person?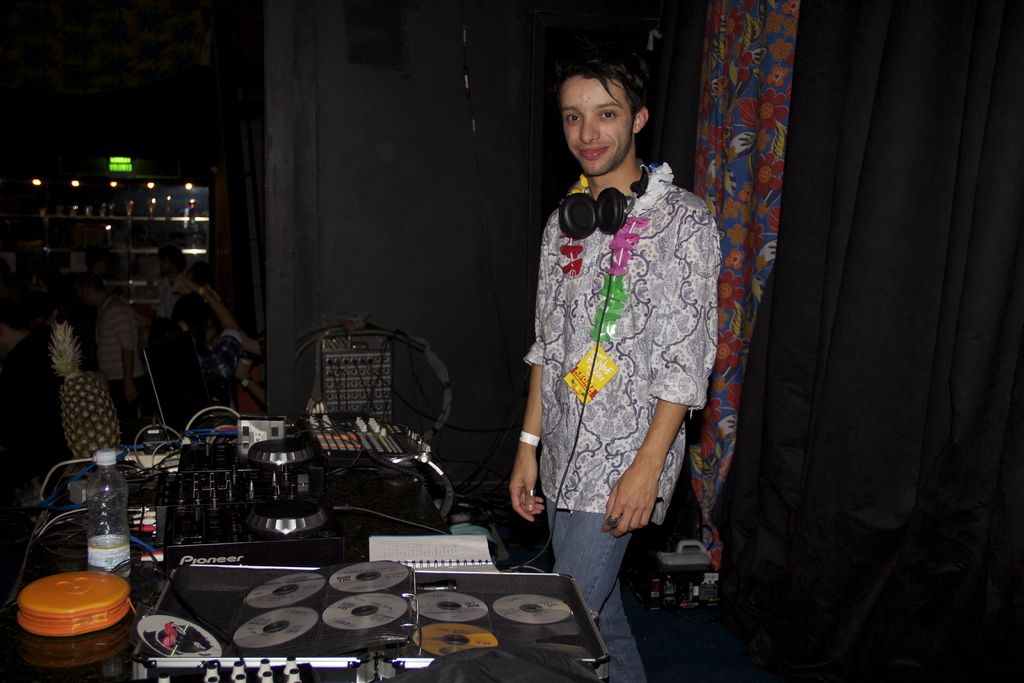
select_region(152, 242, 185, 318)
